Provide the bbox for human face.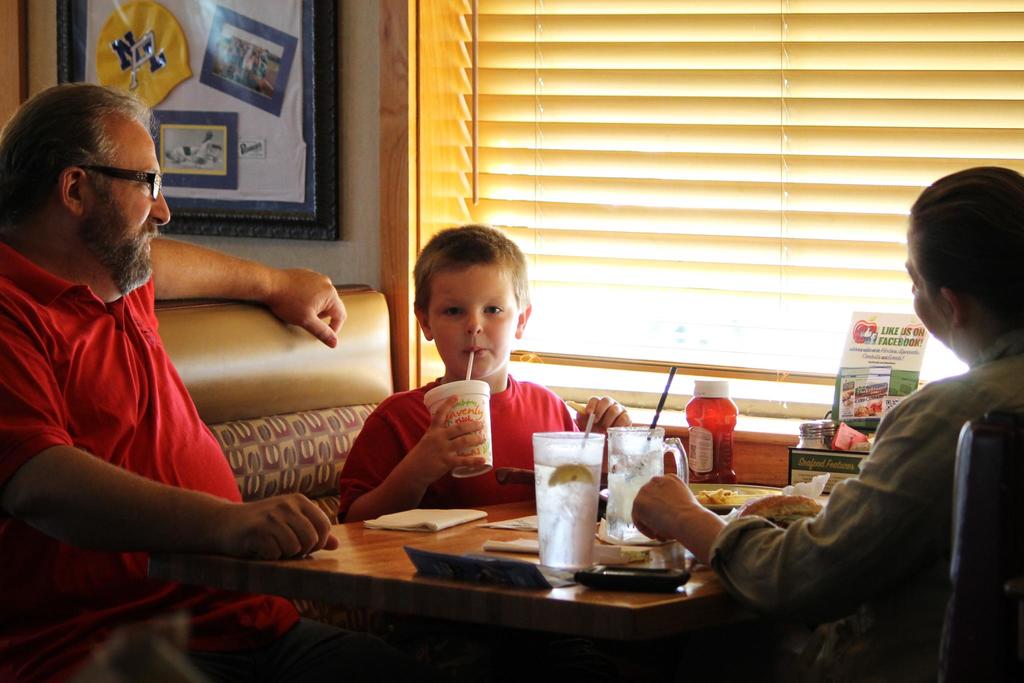
select_region(426, 261, 518, 372).
